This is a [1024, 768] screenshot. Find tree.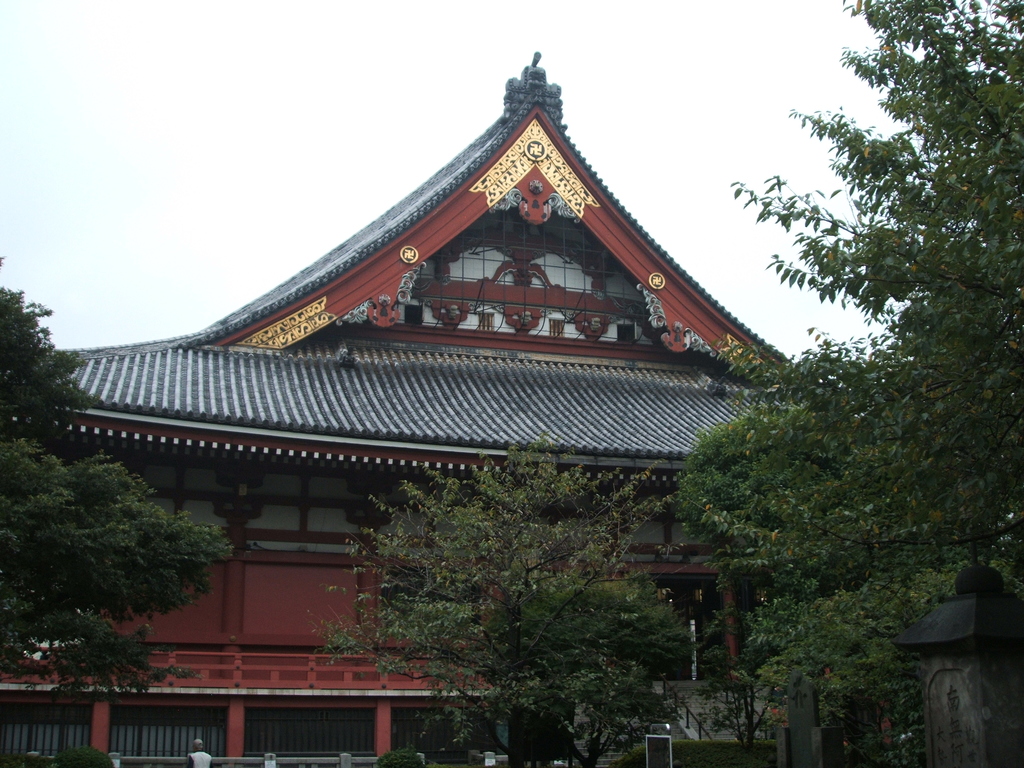
Bounding box: bbox=[681, 427, 900, 618].
